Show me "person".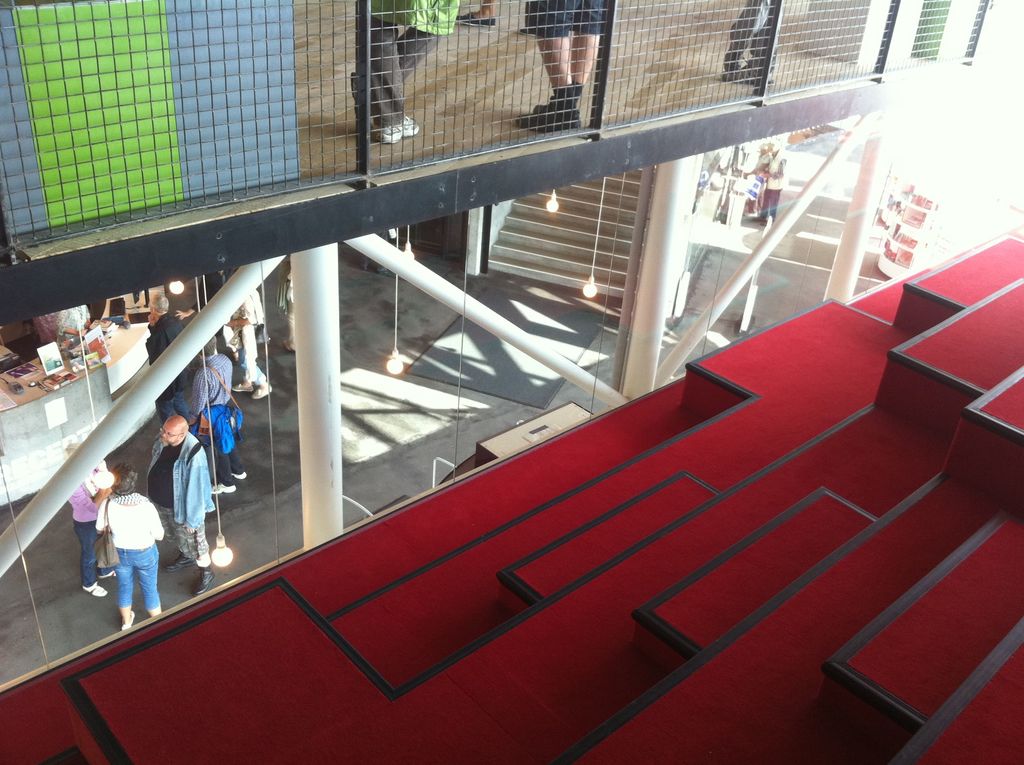
"person" is here: select_region(465, 0, 501, 26).
